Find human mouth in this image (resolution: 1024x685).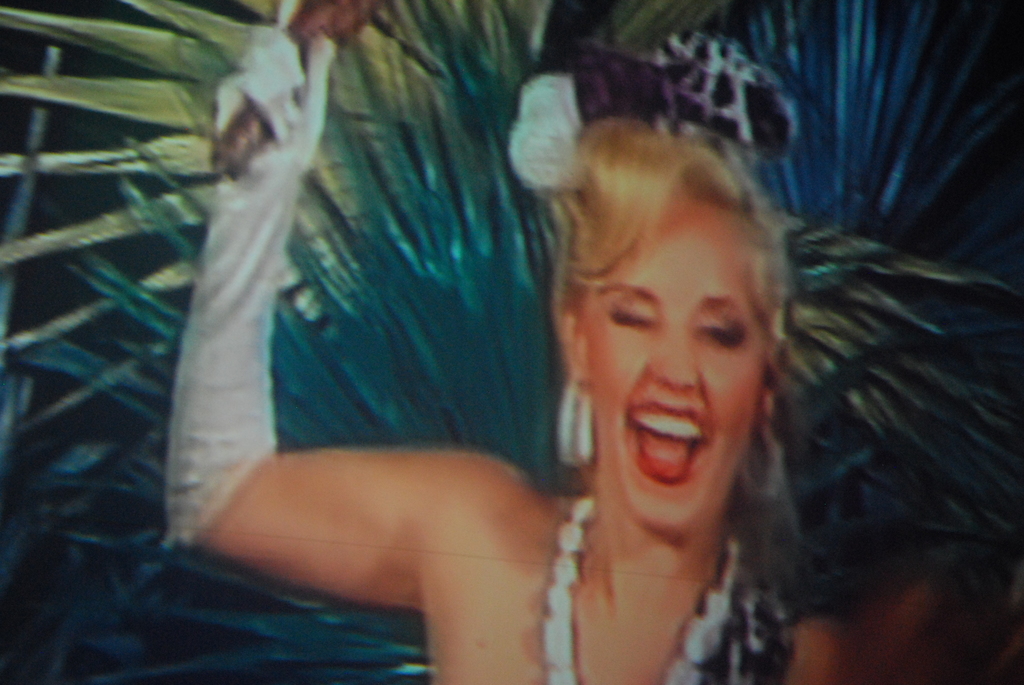
[x1=623, y1=391, x2=708, y2=481].
